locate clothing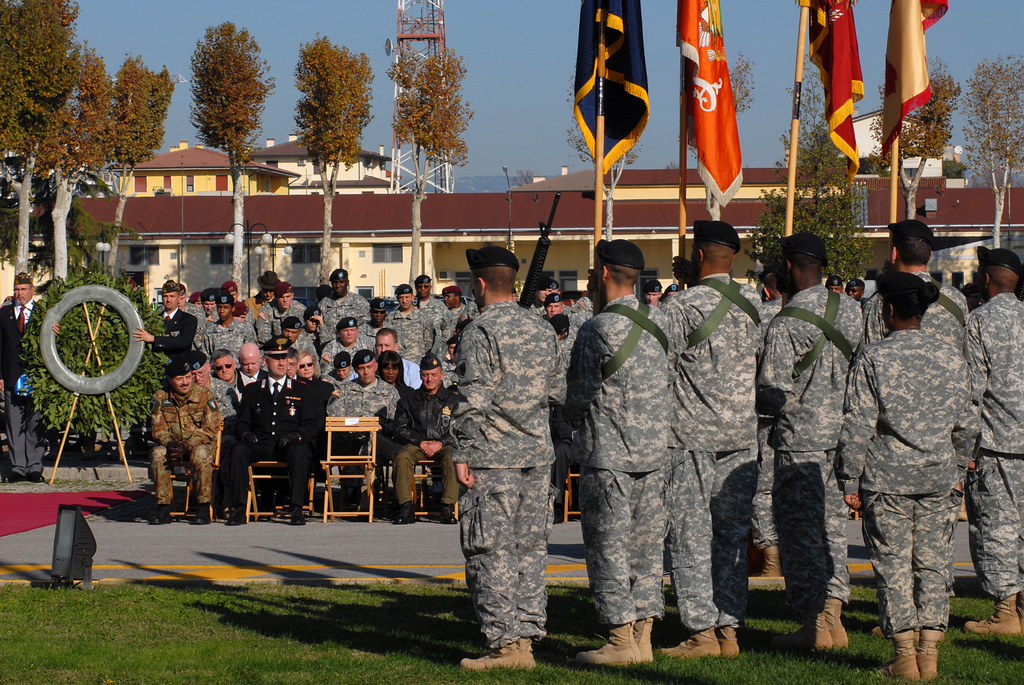
bbox=(779, 293, 872, 613)
